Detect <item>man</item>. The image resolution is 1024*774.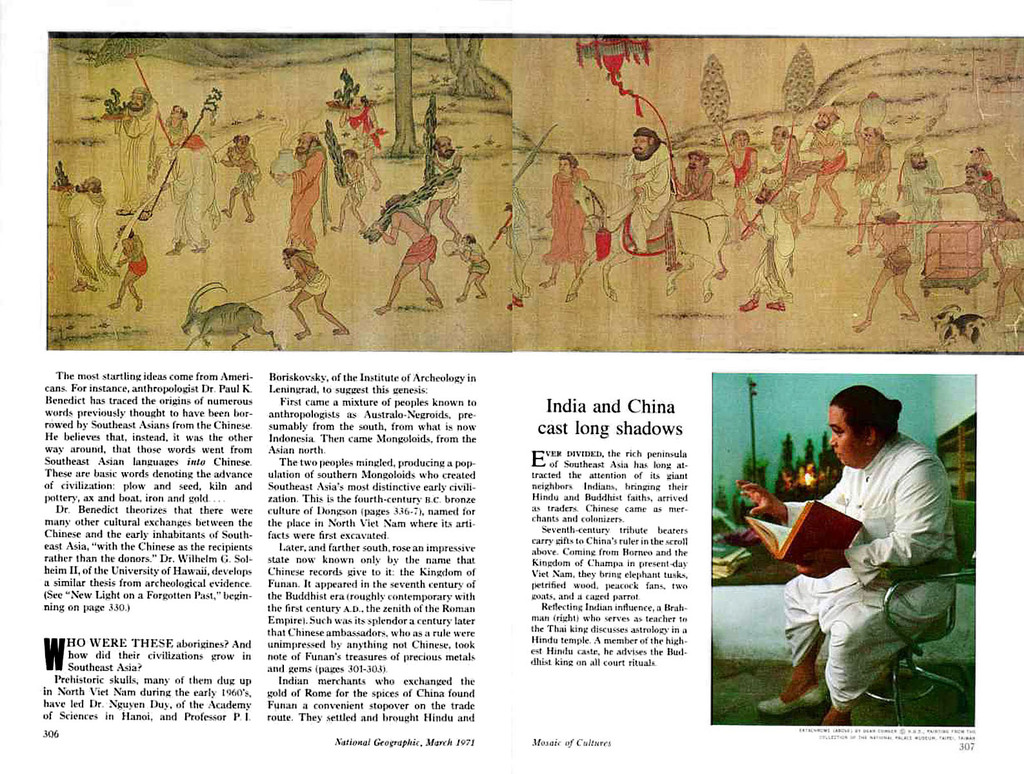
region(736, 179, 798, 310).
